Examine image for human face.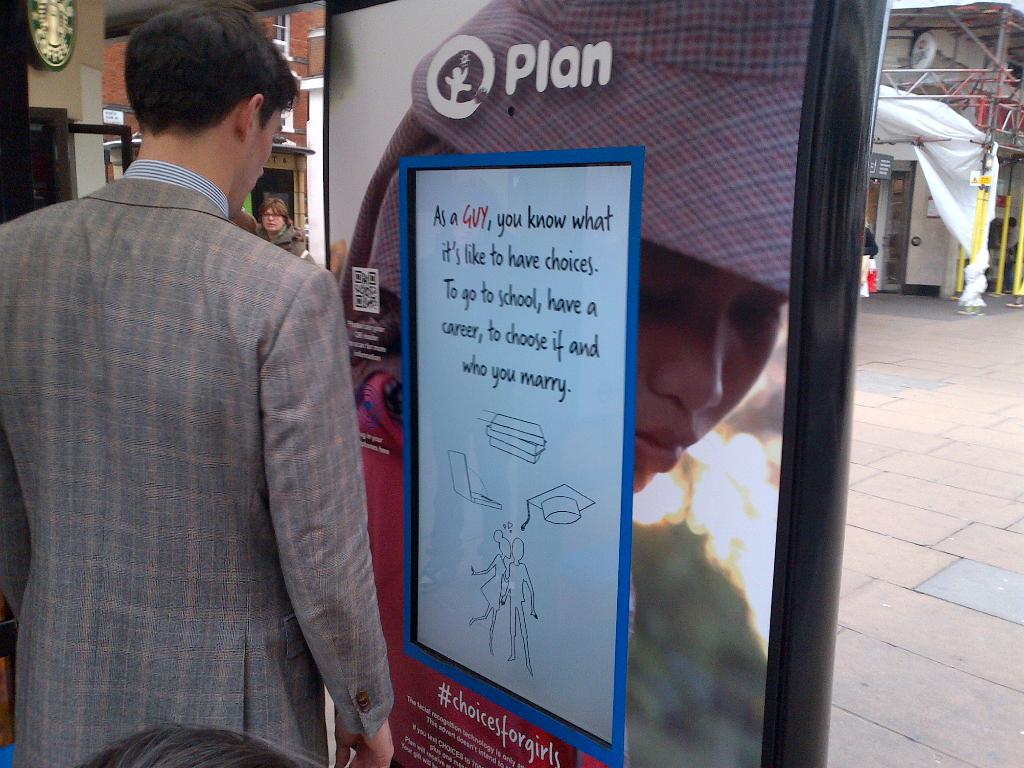
Examination result: rect(228, 105, 282, 214).
